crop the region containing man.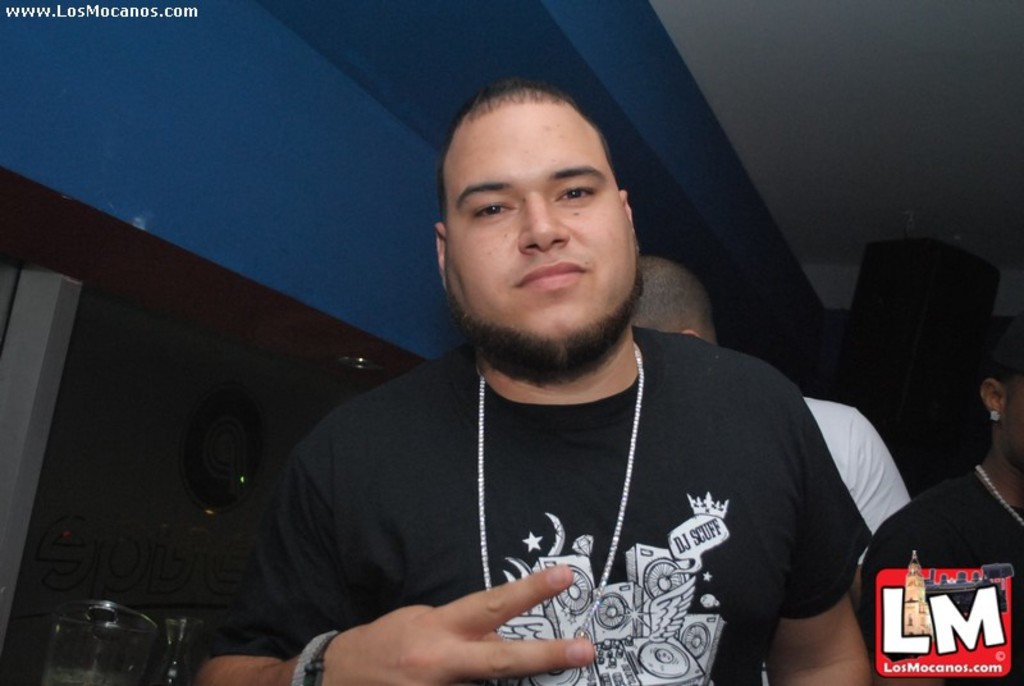
Crop region: {"left": 628, "top": 252, "right": 911, "bottom": 535}.
